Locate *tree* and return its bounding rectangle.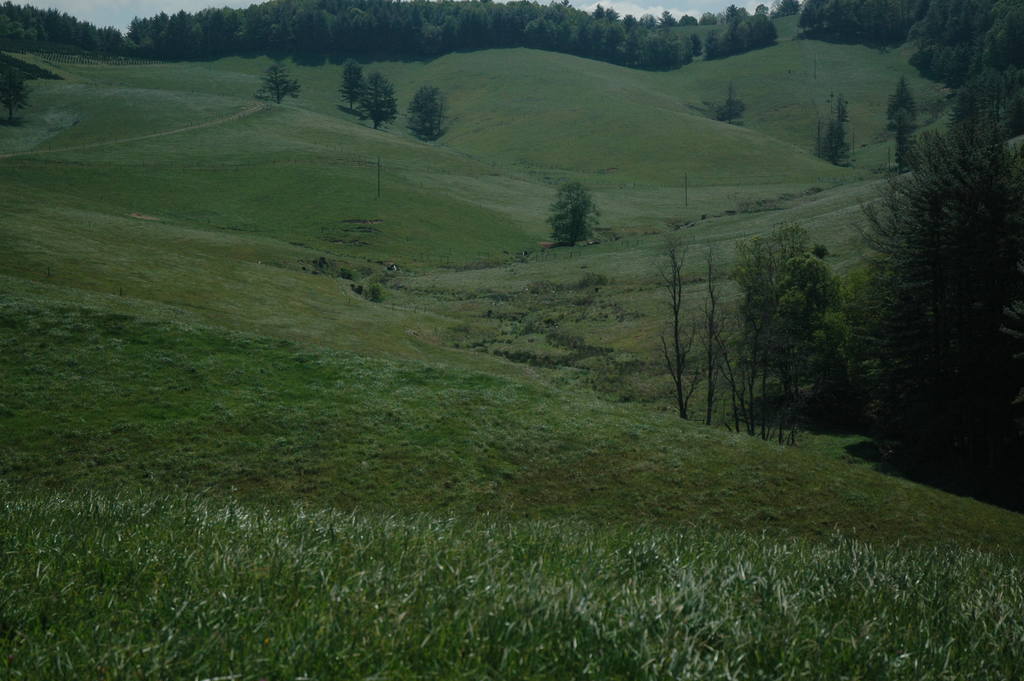
[left=122, top=7, right=812, bottom=63].
